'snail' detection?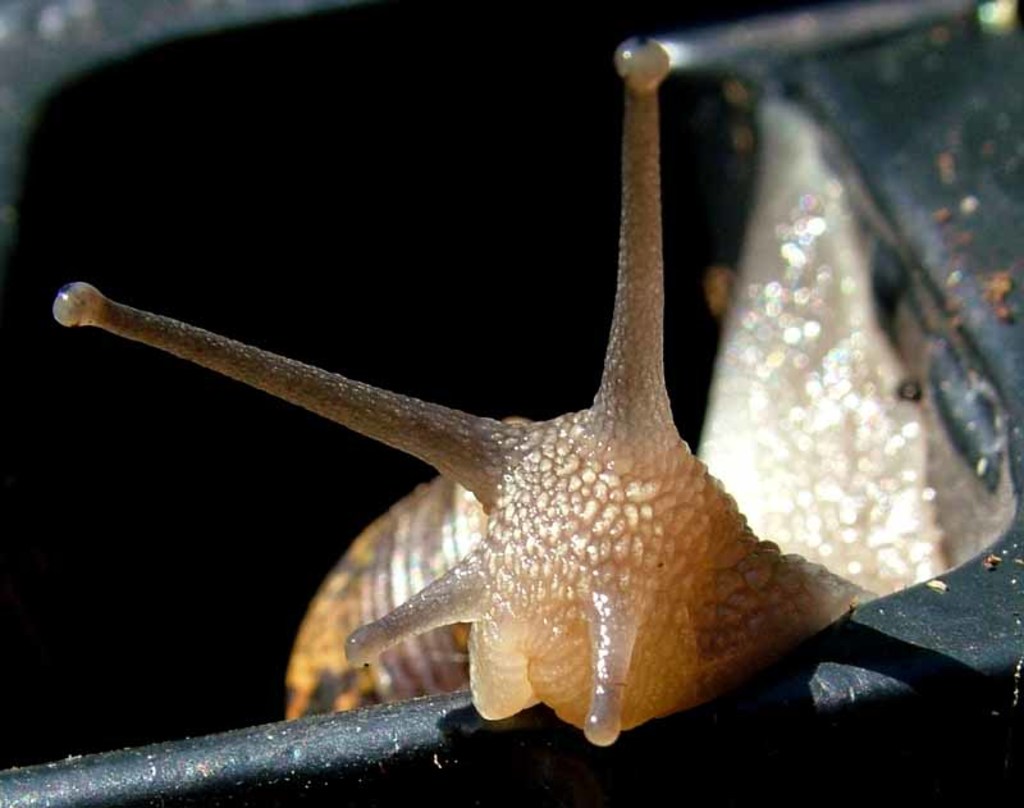
locate(54, 31, 882, 749)
